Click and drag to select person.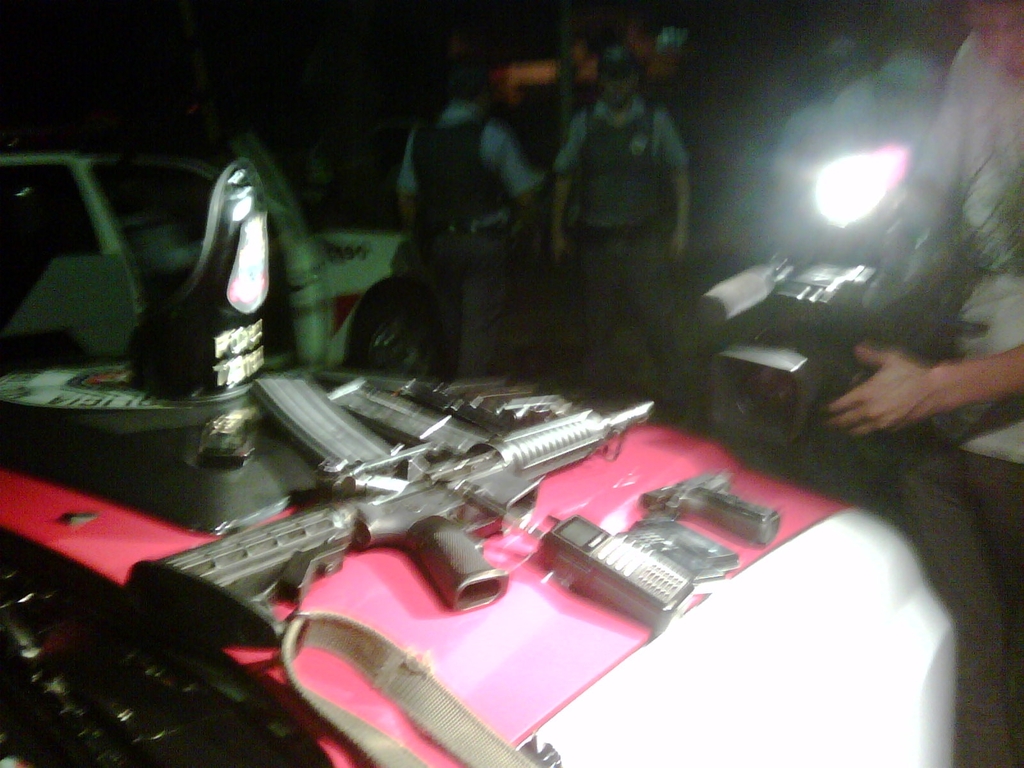
Selection: 397:77:544:371.
